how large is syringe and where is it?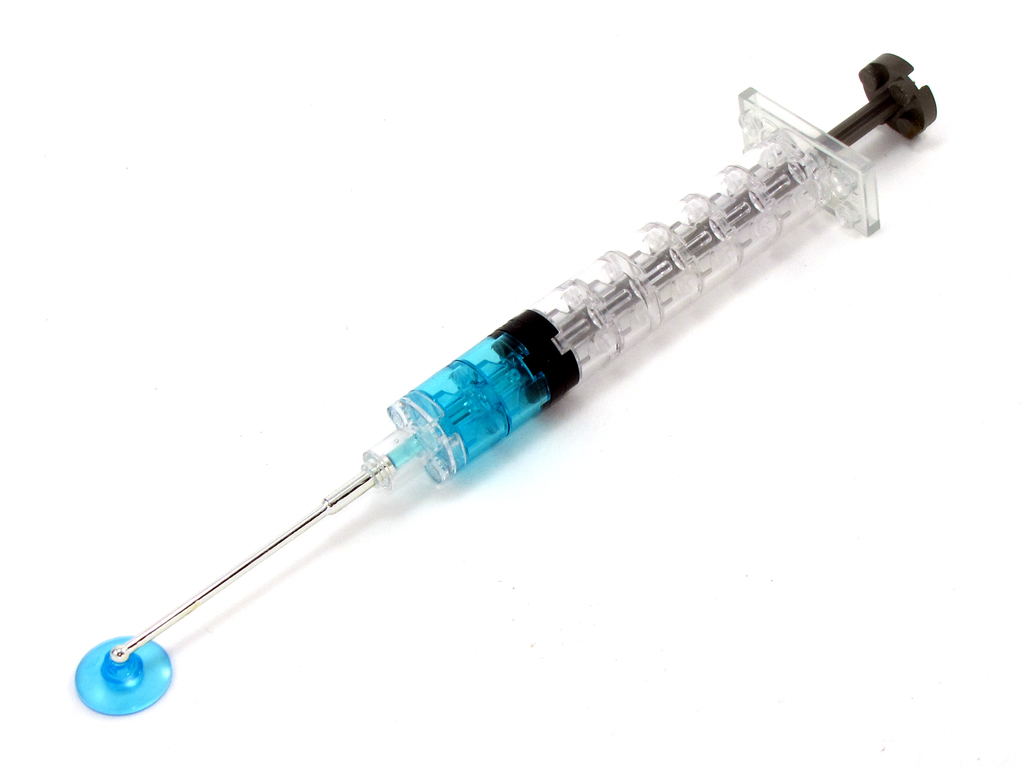
Bounding box: pyautogui.locateOnScreen(116, 49, 937, 659).
